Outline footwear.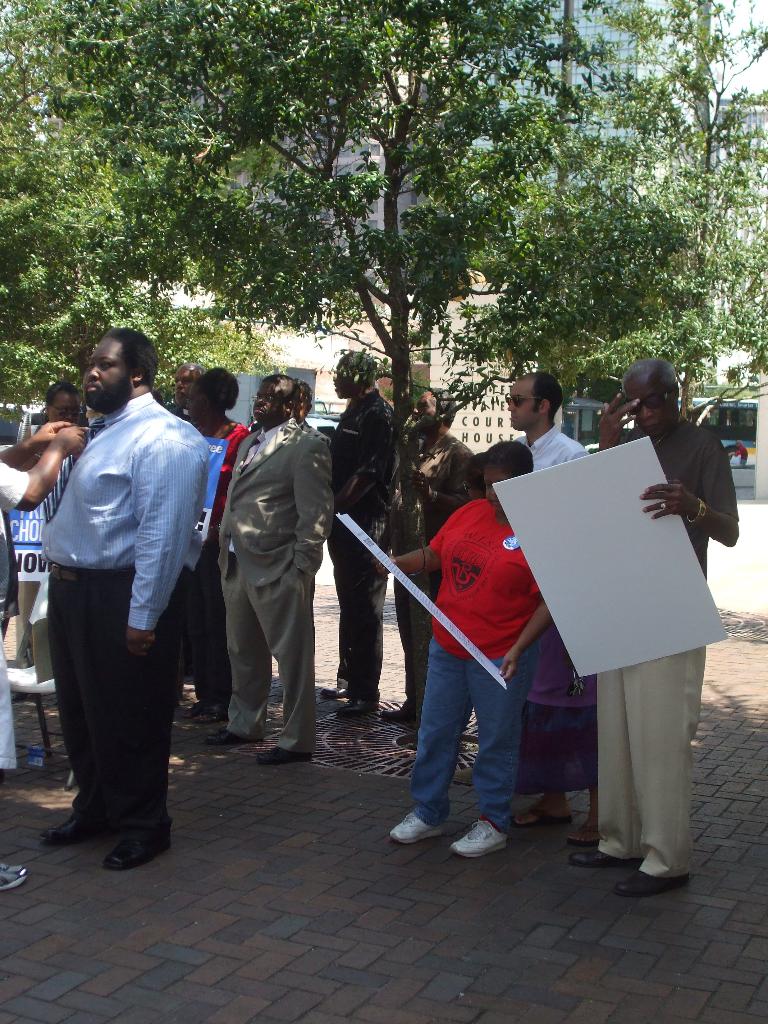
Outline: [x1=319, y1=680, x2=340, y2=698].
